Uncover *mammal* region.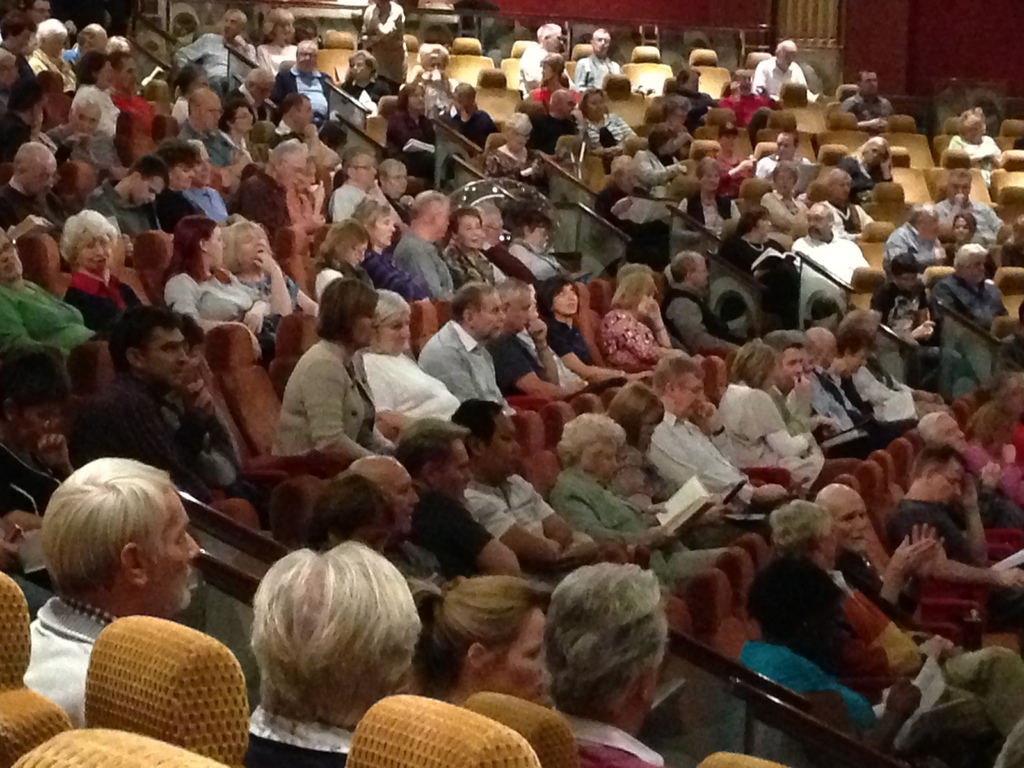
Uncovered: detection(640, 351, 812, 527).
